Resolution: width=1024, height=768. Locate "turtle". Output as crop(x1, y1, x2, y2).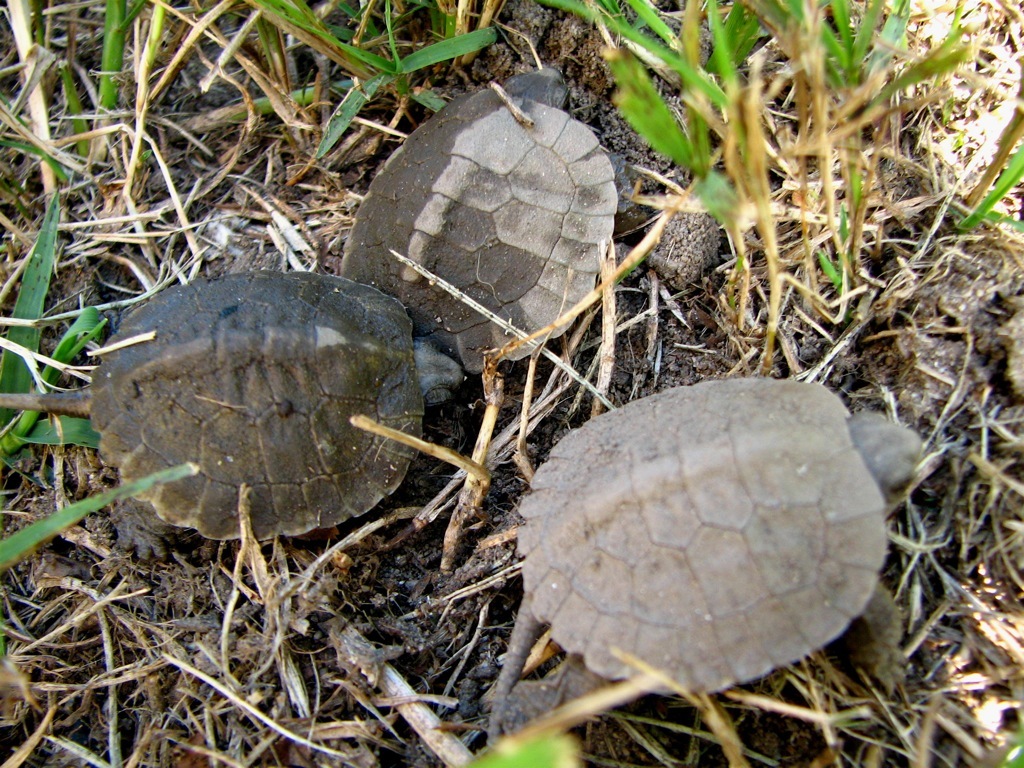
crop(83, 266, 467, 561).
